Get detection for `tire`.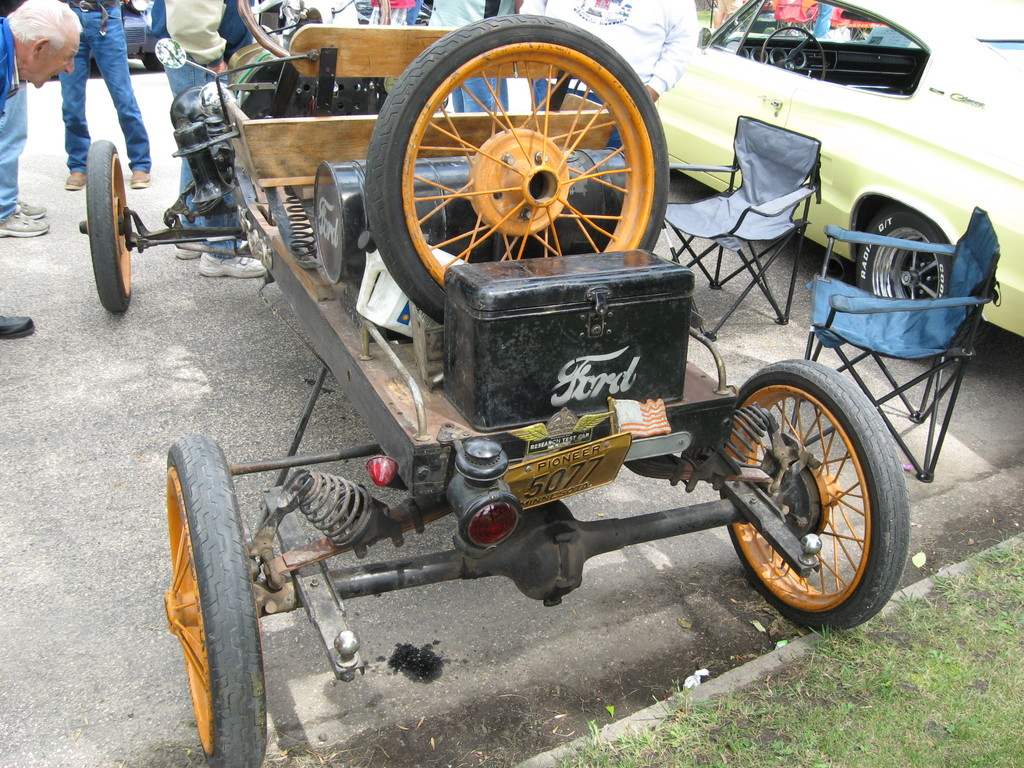
Detection: (140,48,167,72).
